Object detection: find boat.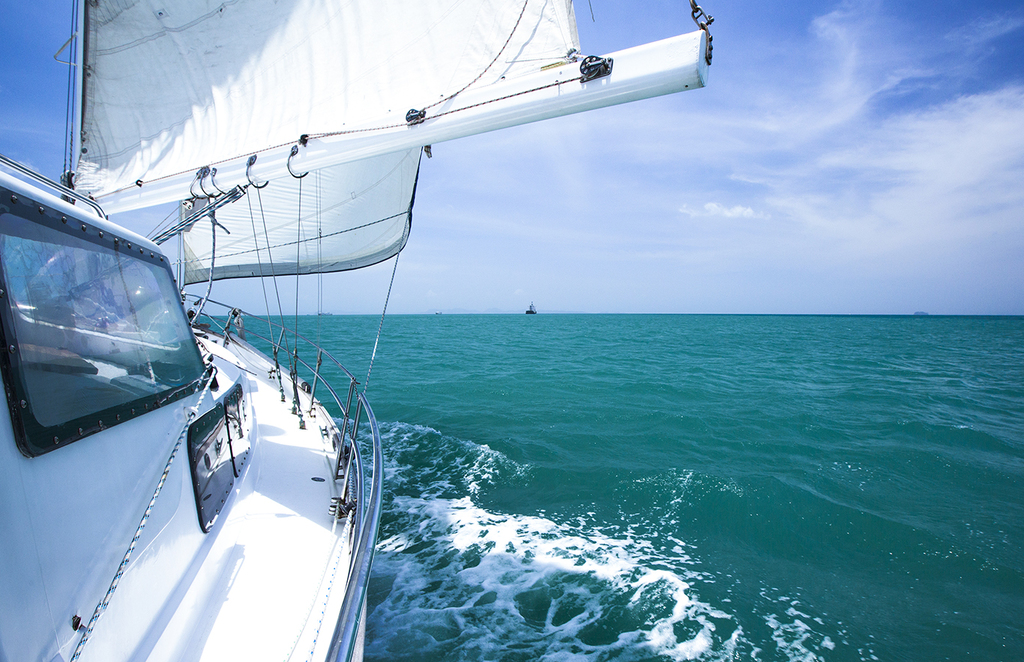
crop(13, 39, 536, 656).
